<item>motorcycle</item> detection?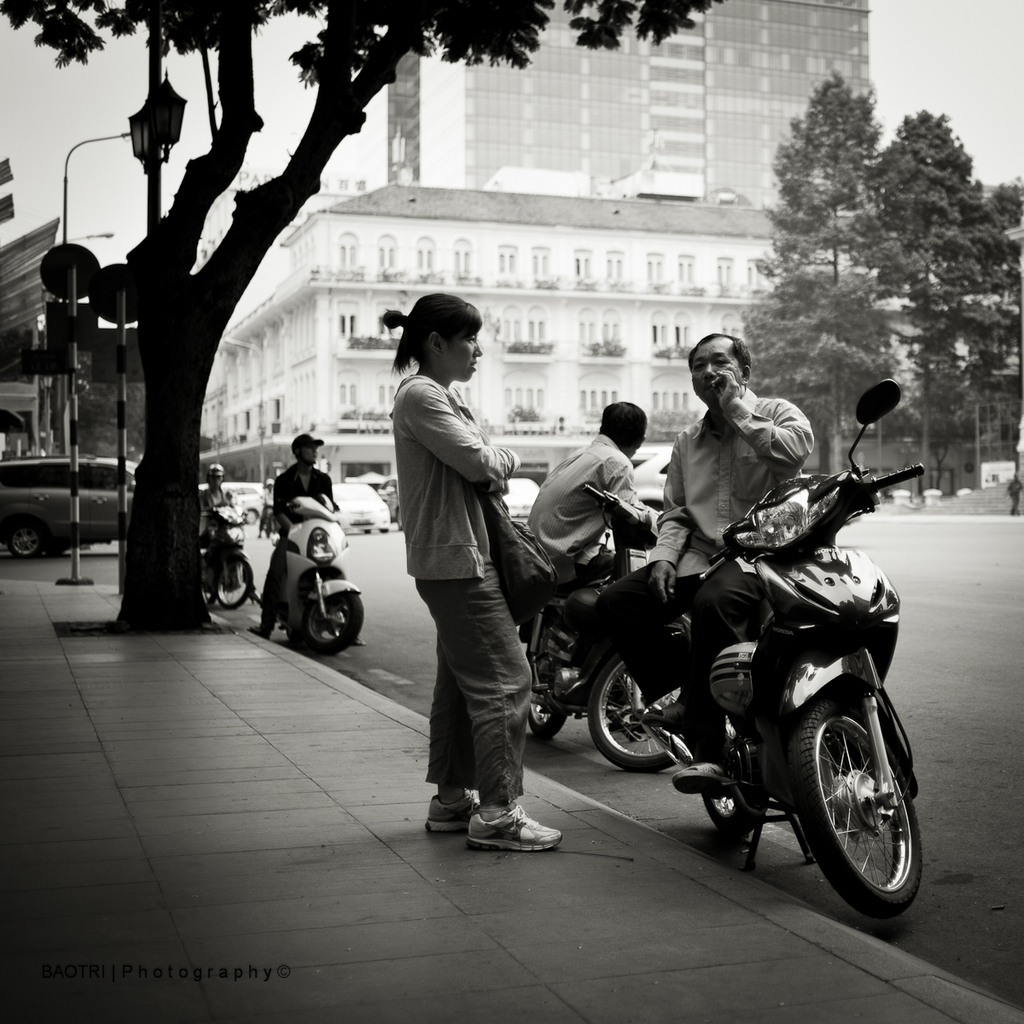
{"left": 268, "top": 489, "right": 363, "bottom": 666}
